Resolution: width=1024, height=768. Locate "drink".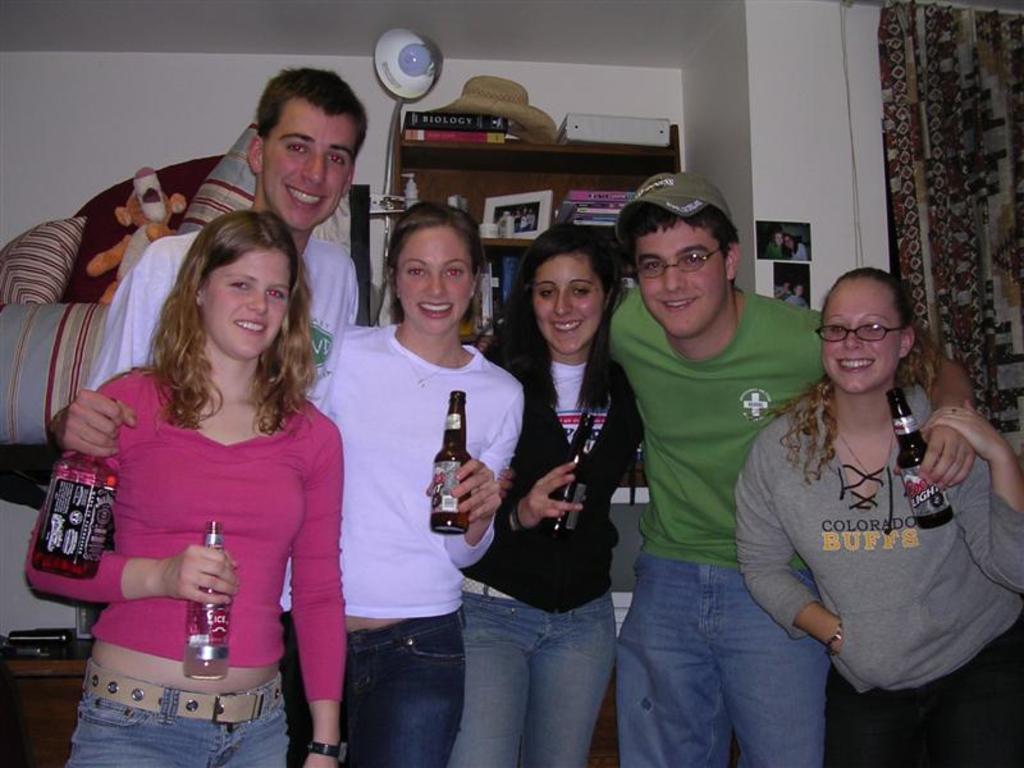
locate(29, 449, 122, 582).
